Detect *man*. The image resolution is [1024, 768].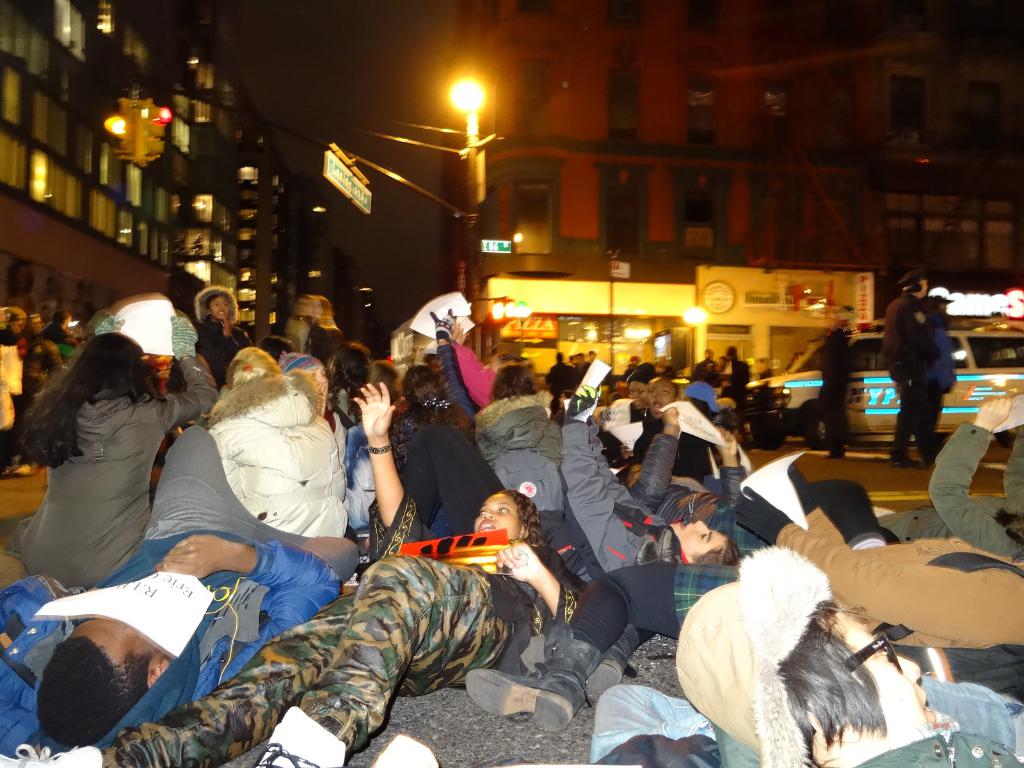
bbox(881, 272, 972, 460).
